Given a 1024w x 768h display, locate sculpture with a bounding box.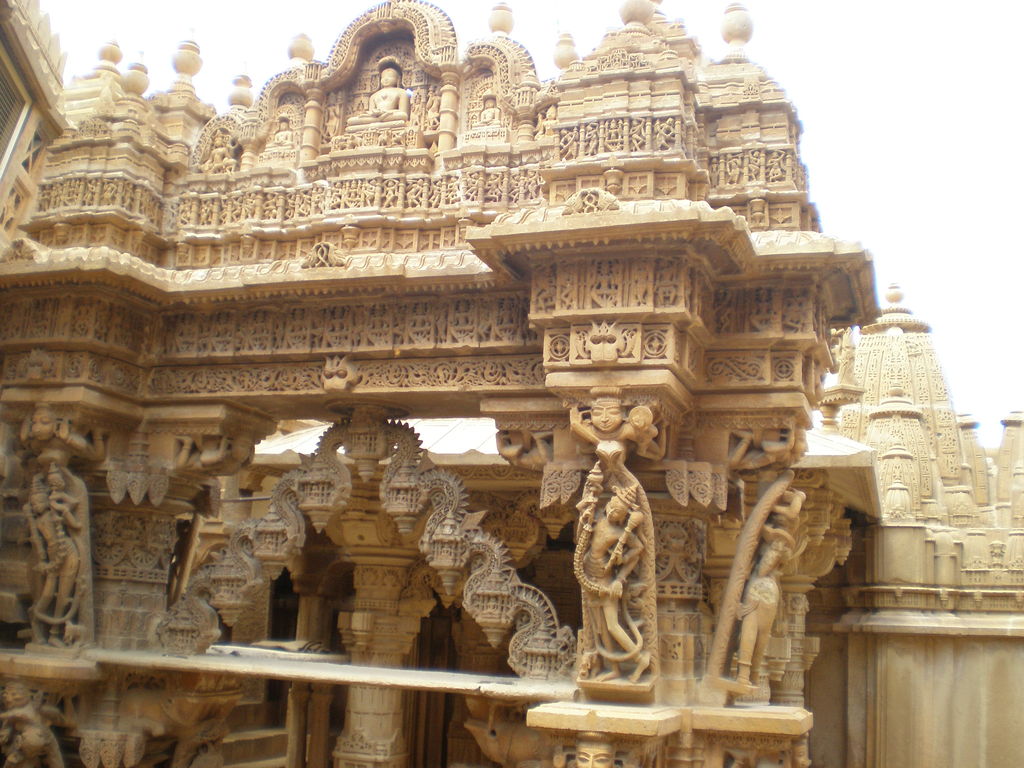
Located: <bbox>29, 179, 166, 232</bbox>.
